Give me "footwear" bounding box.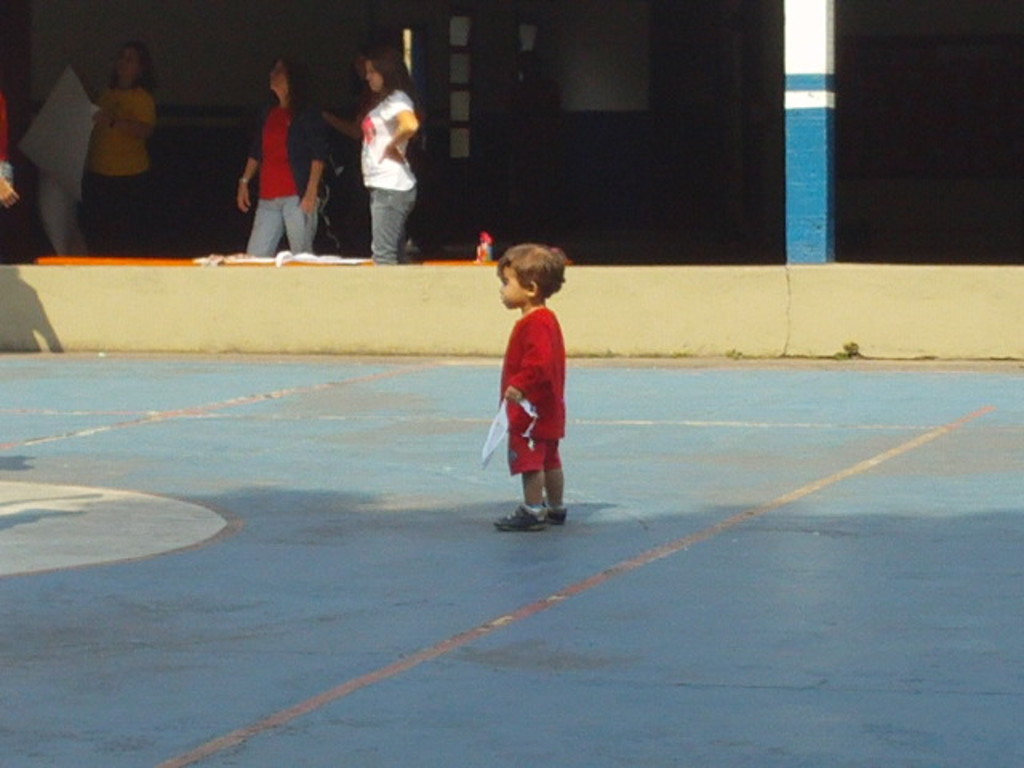
{"left": 496, "top": 498, "right": 550, "bottom": 531}.
